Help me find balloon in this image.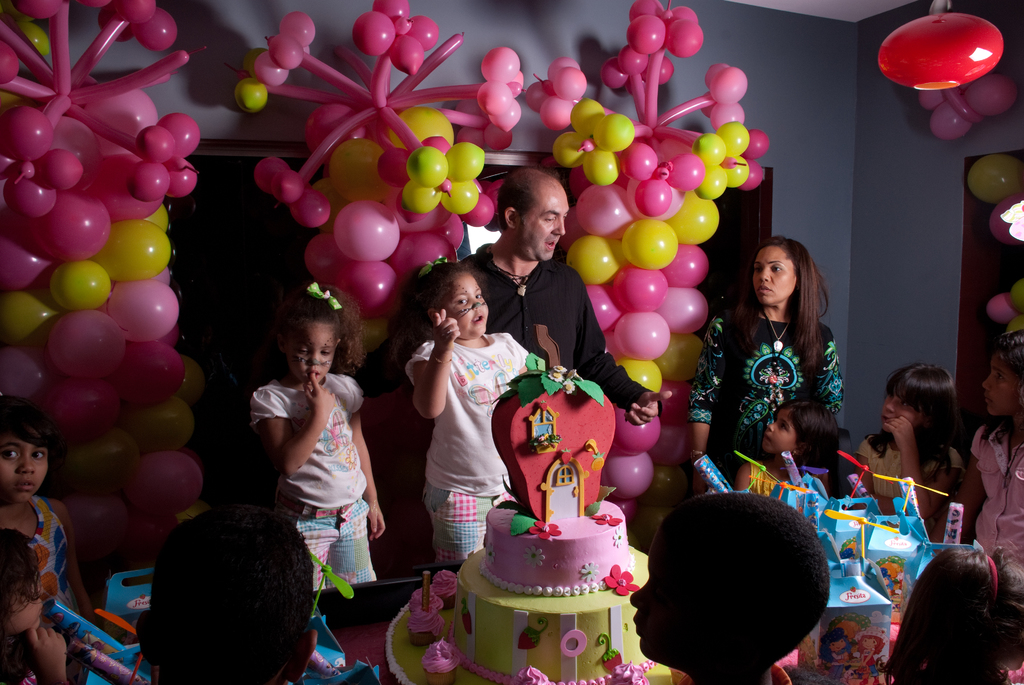
Found it: bbox=[0, 240, 48, 292].
